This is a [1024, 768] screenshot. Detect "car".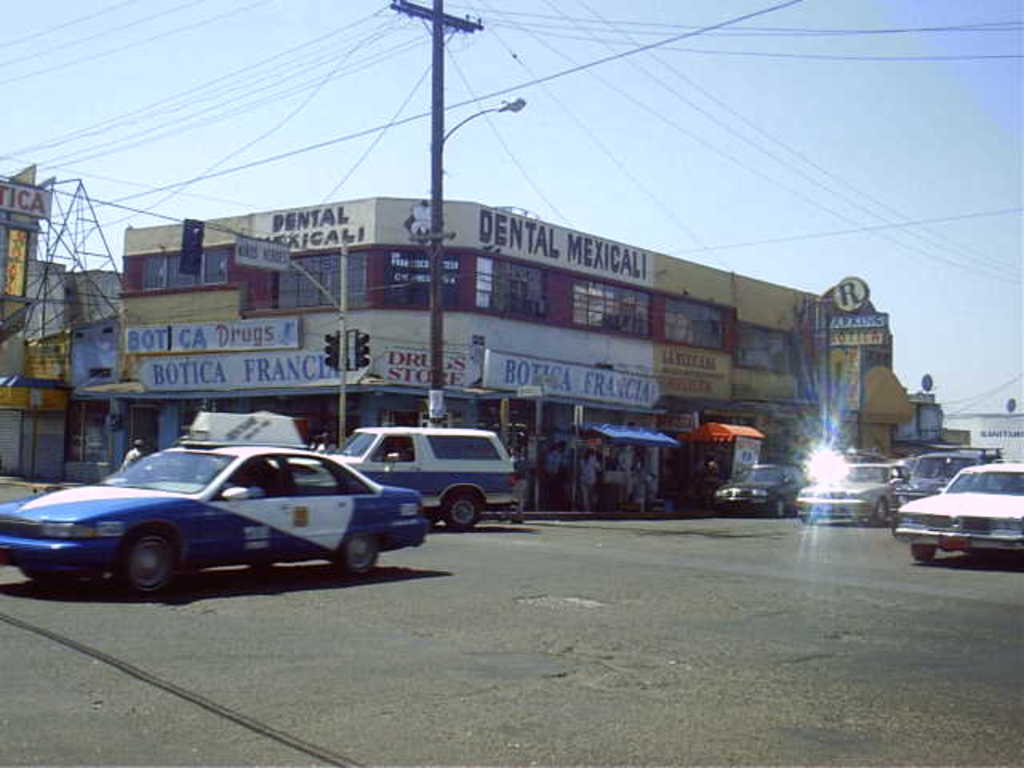
crop(0, 405, 426, 605).
